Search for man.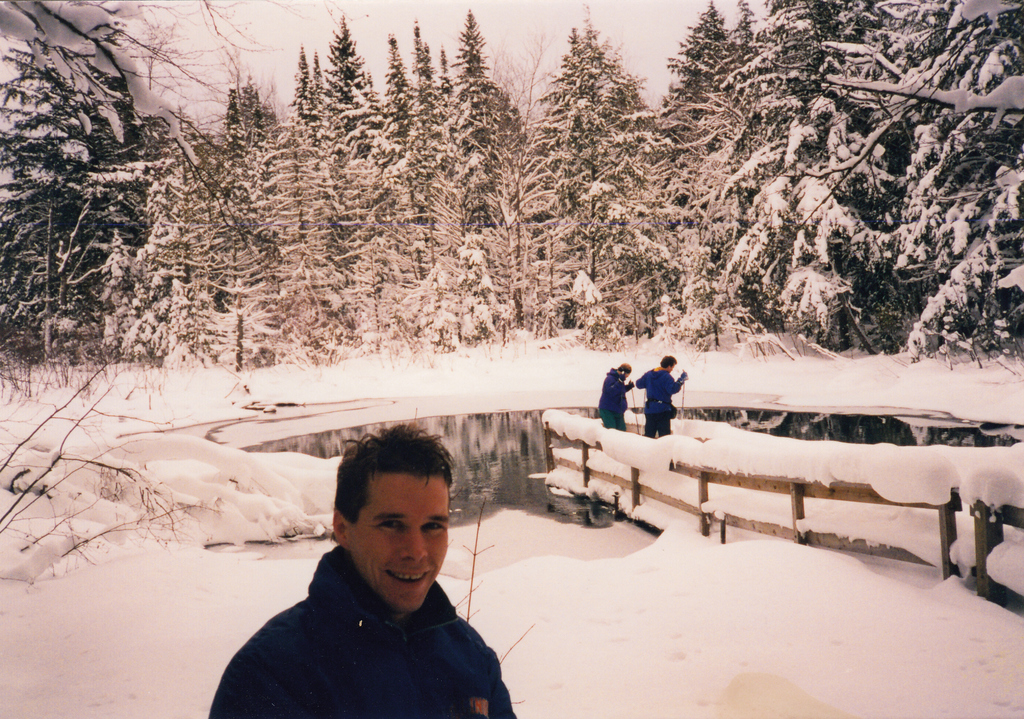
Found at 186:443:551:718.
